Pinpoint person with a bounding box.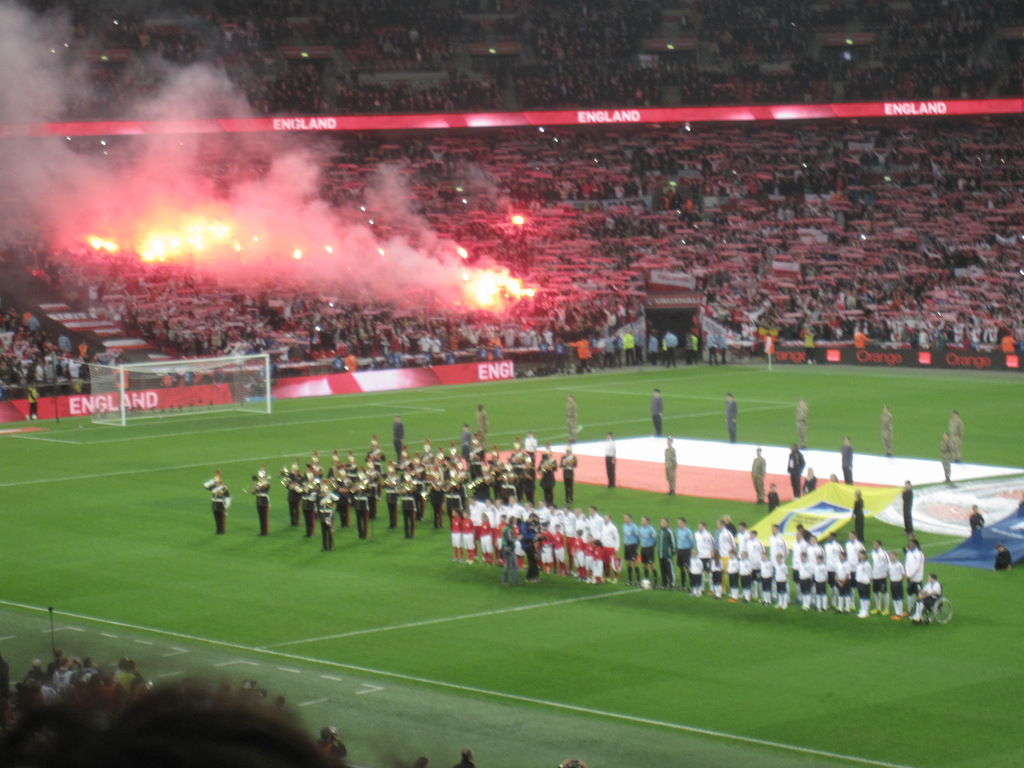
l=344, t=447, r=360, b=505.
